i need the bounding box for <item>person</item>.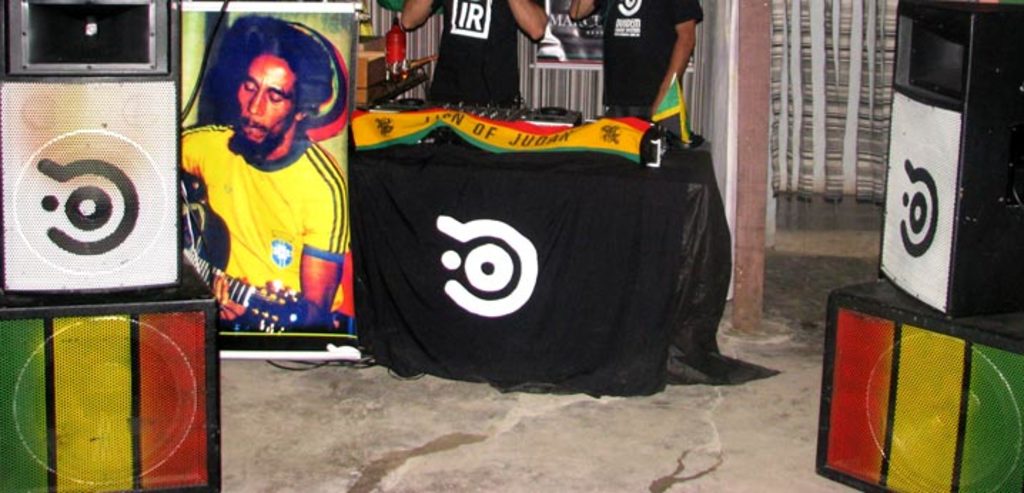
Here it is: [401, 0, 549, 108].
